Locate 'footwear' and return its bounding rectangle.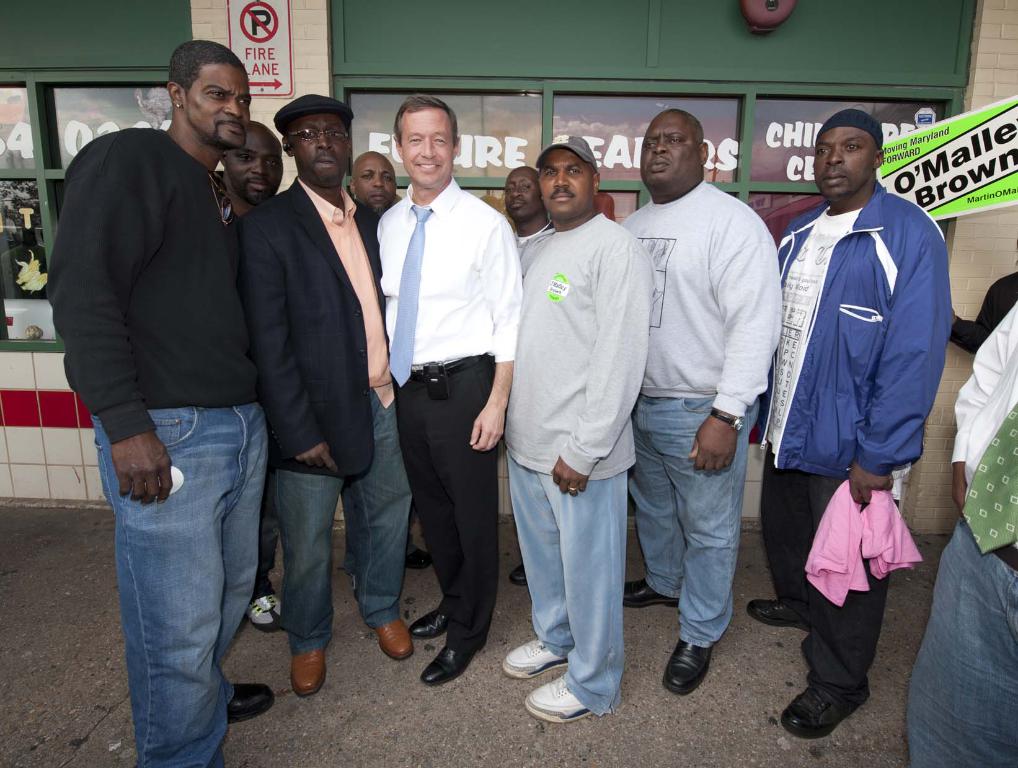
[231,684,274,723].
